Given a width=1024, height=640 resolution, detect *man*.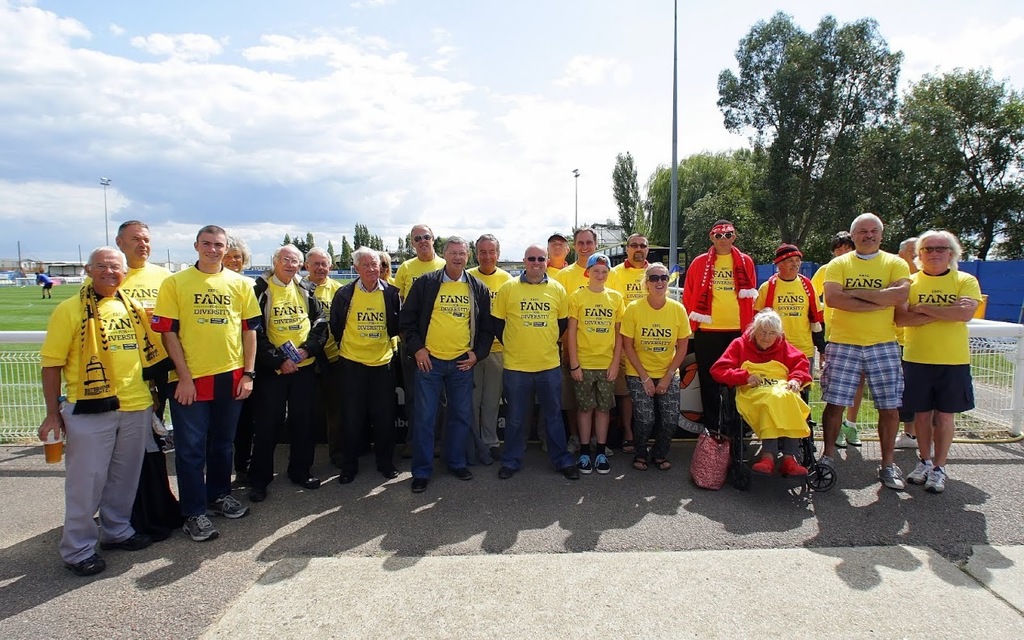
l=39, t=250, r=183, b=573.
